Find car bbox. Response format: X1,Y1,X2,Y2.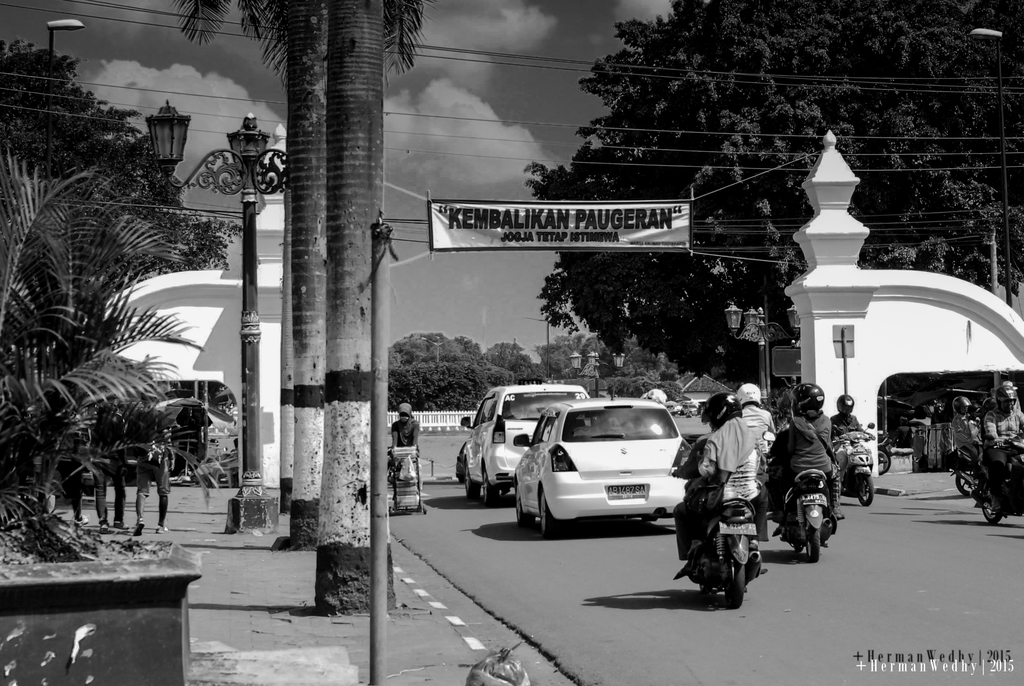
513,401,692,534.
